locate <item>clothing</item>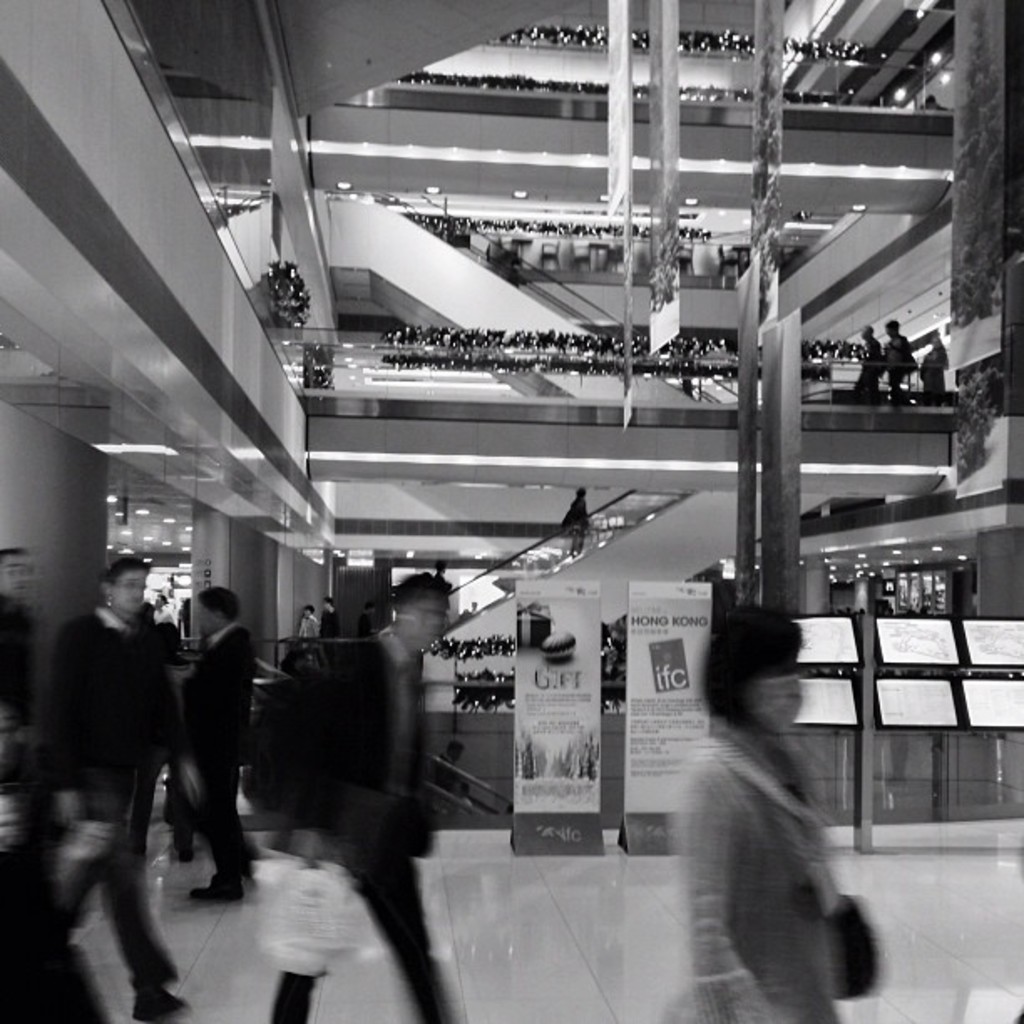
BBox(562, 494, 592, 550)
